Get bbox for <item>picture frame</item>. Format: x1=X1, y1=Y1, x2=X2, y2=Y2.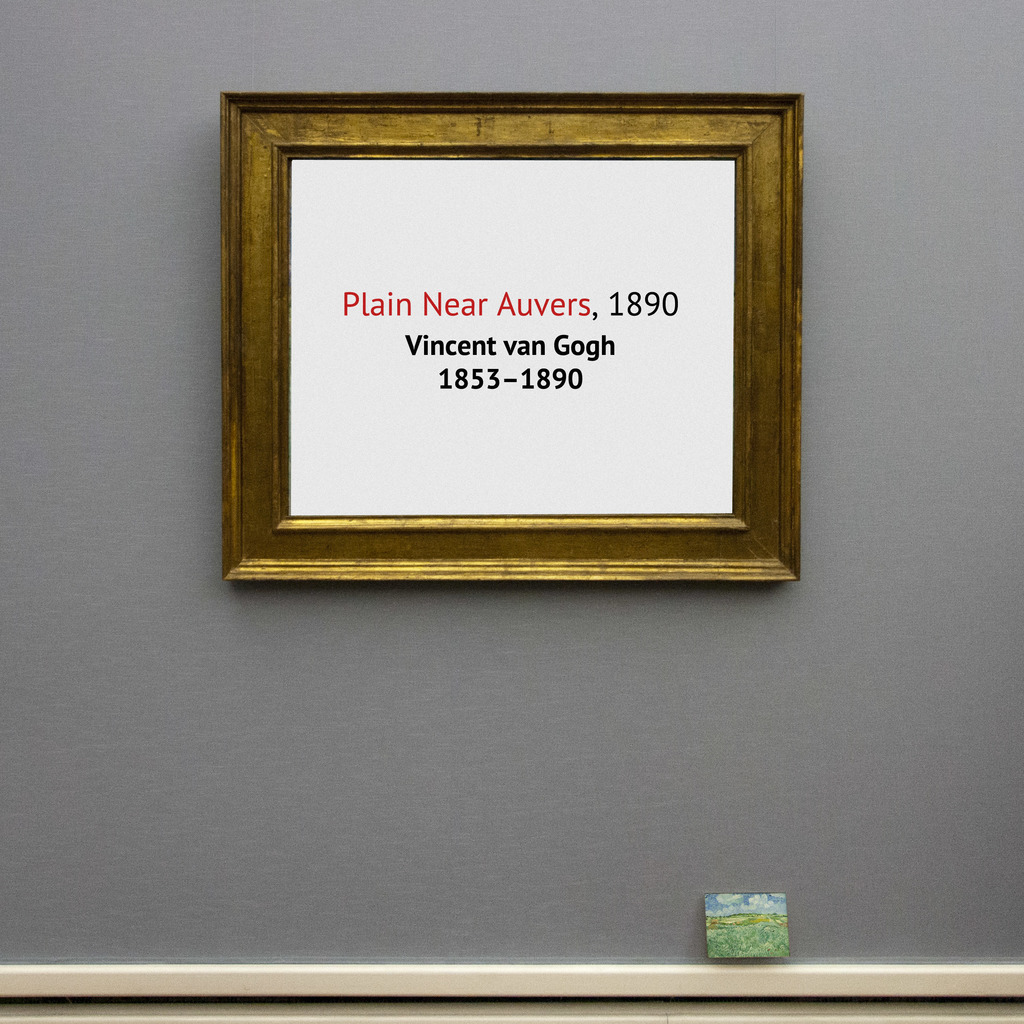
x1=181, y1=83, x2=826, y2=602.
